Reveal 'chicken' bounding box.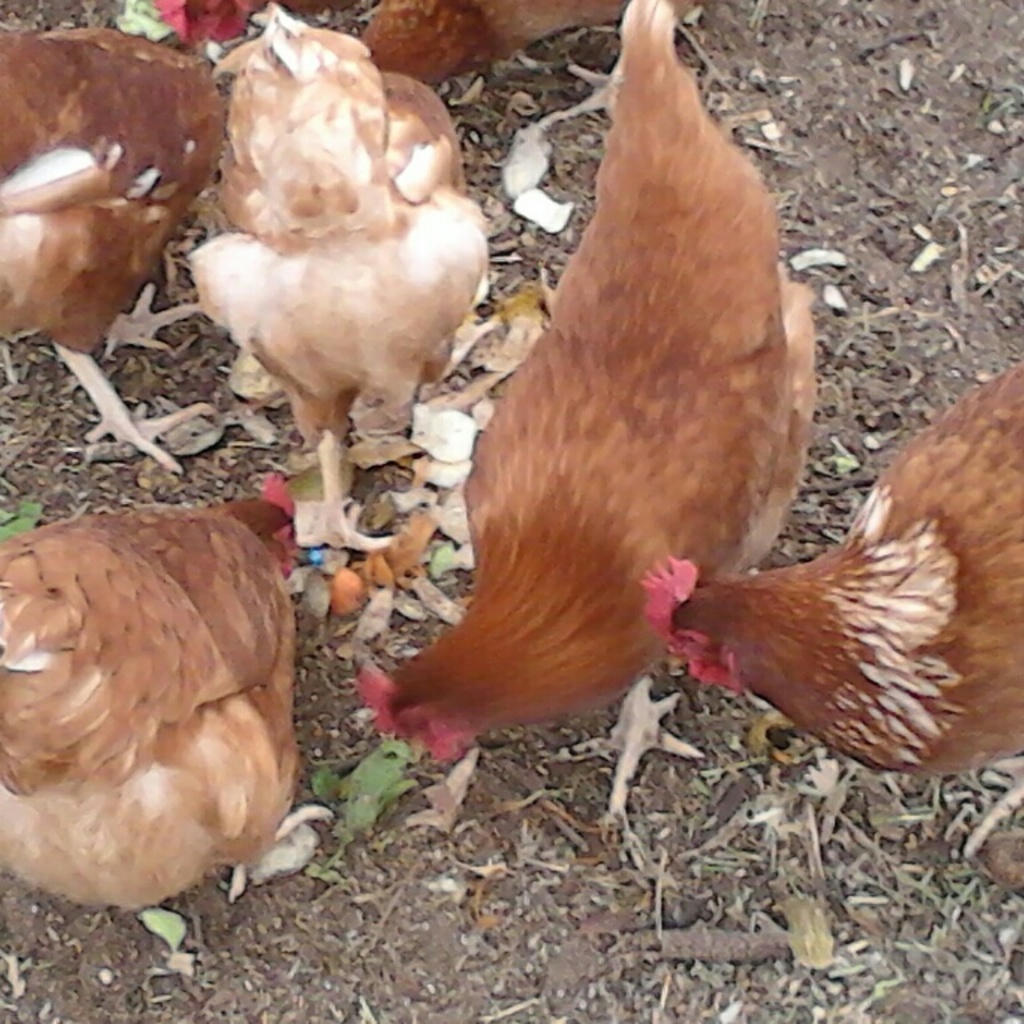
Revealed: l=629, t=356, r=1023, b=864.
